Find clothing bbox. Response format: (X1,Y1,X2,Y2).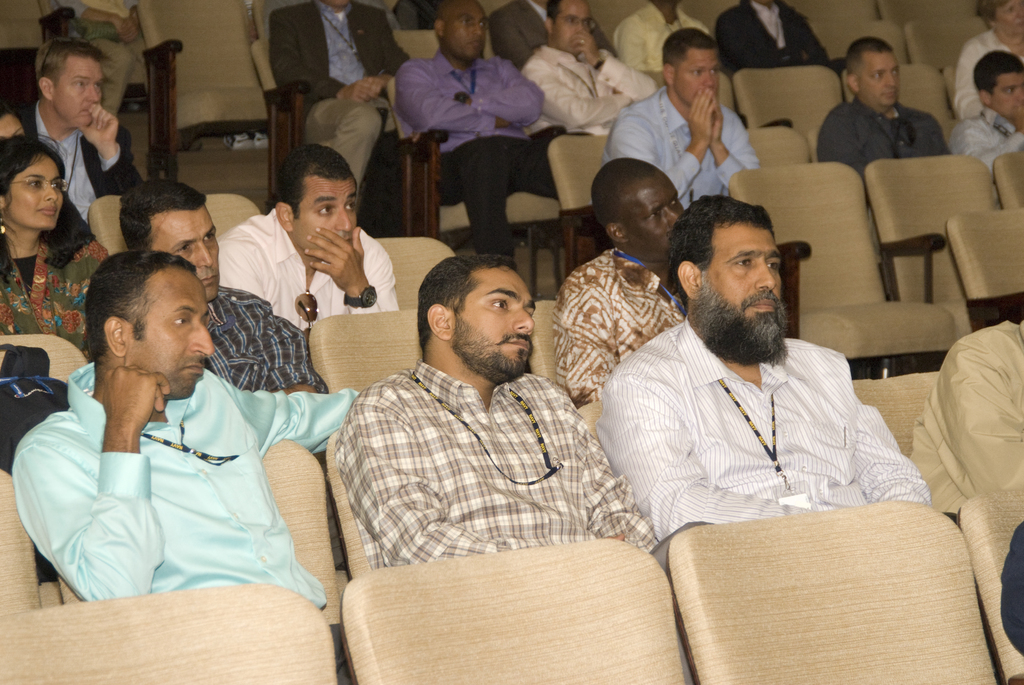
(6,355,365,684).
